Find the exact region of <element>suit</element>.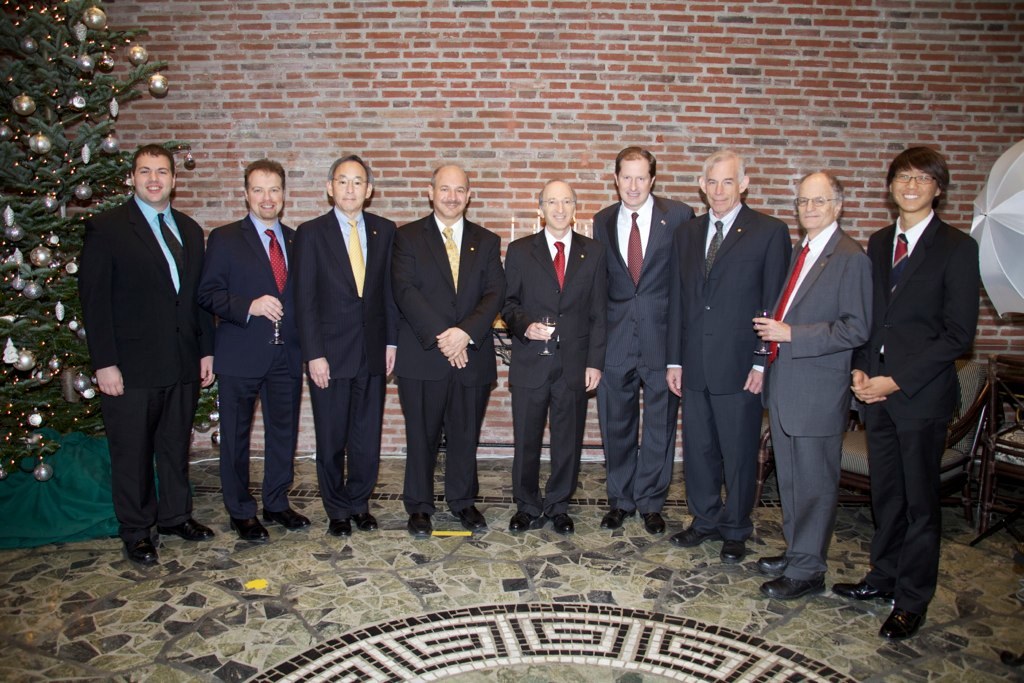
Exact region: 208, 211, 301, 520.
